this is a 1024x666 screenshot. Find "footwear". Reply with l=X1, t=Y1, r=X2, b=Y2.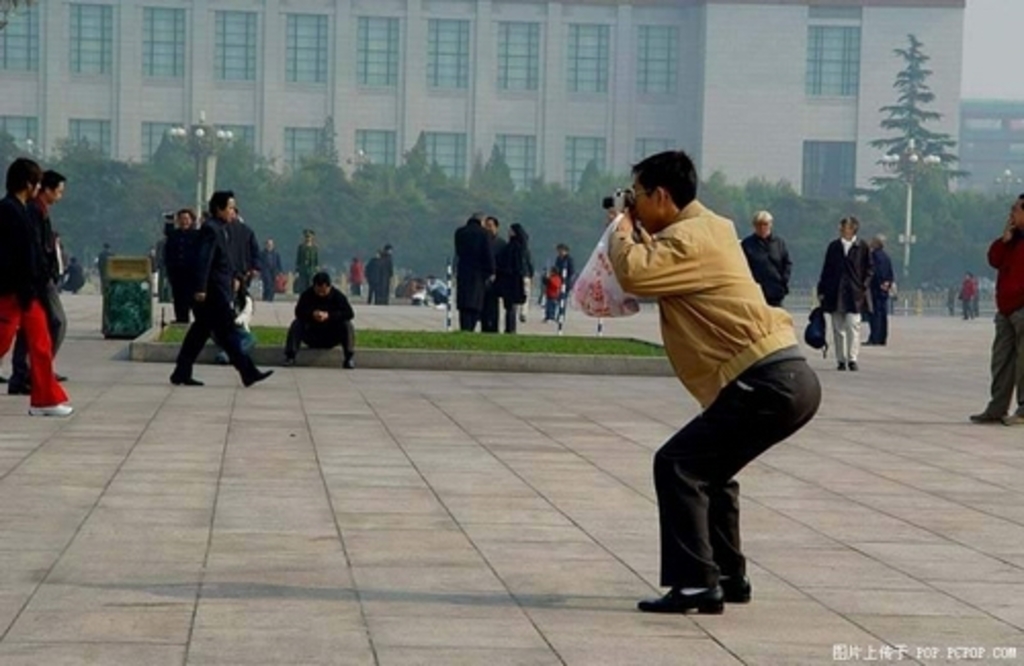
l=285, t=355, r=297, b=367.
